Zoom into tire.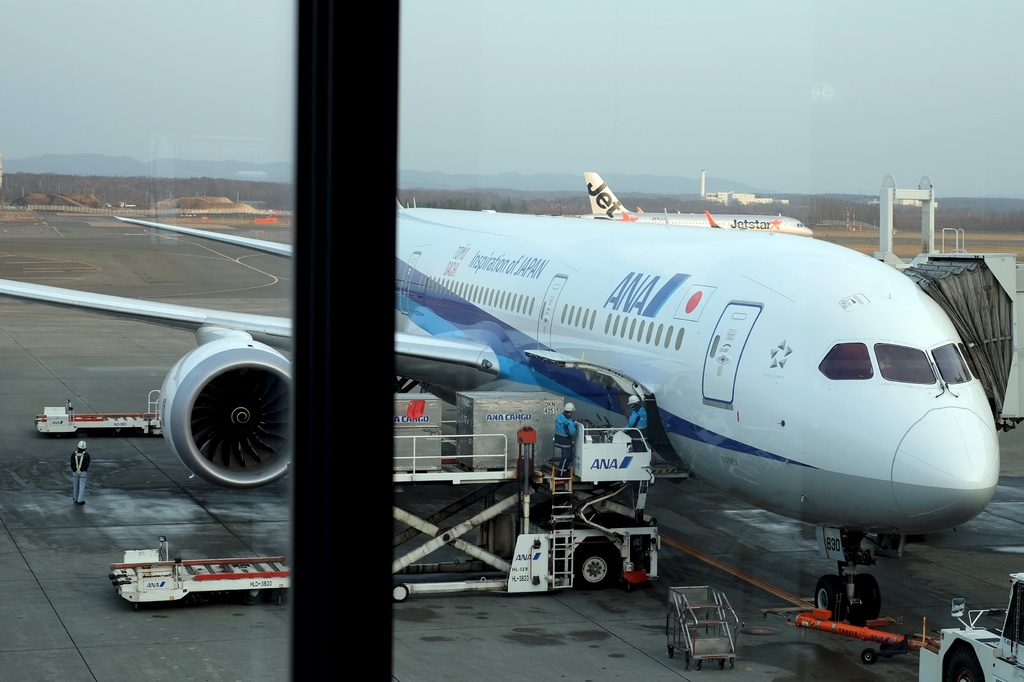
Zoom target: {"x1": 947, "y1": 649, "x2": 981, "y2": 681}.
